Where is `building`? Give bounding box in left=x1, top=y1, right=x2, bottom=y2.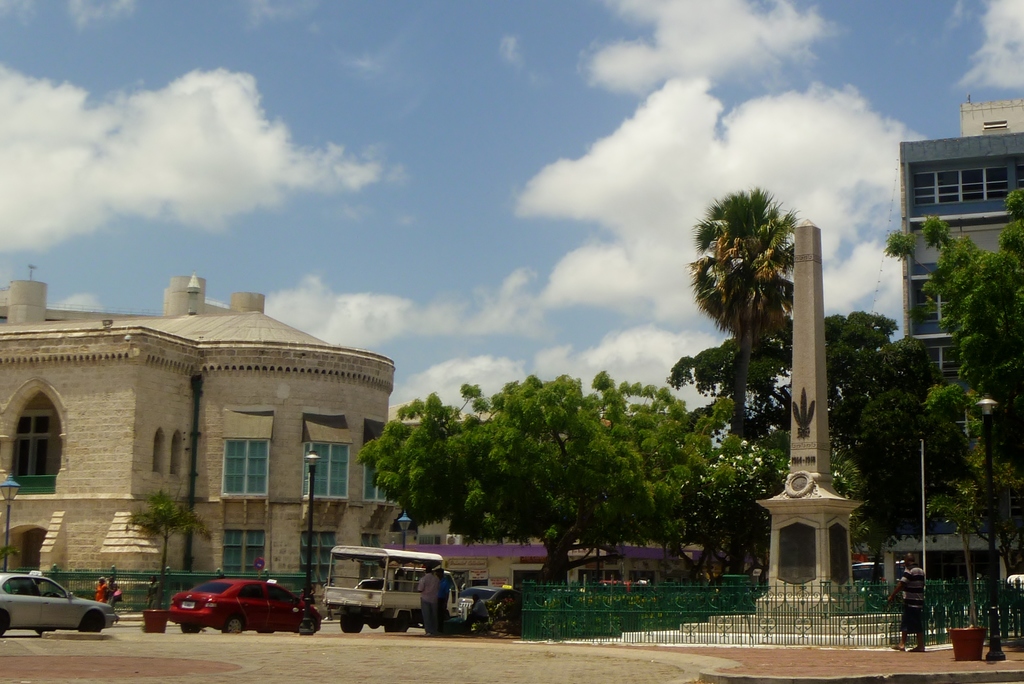
left=0, top=264, right=420, bottom=615.
